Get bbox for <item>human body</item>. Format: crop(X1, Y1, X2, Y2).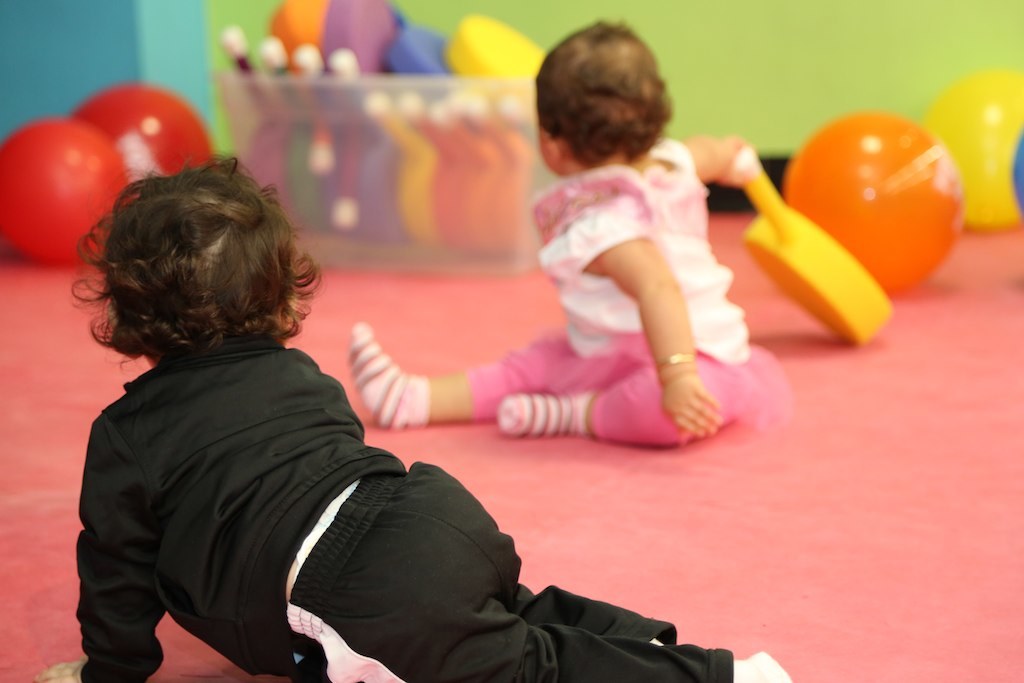
crop(344, 139, 775, 443).
